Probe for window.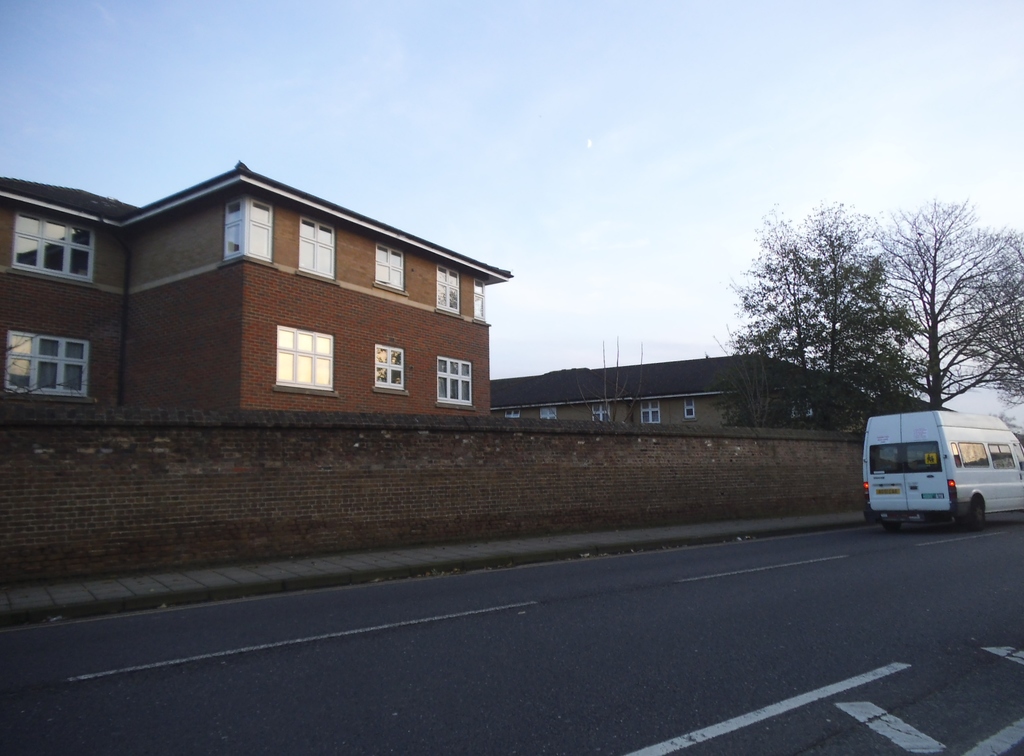
Probe result: BBox(434, 268, 458, 315).
